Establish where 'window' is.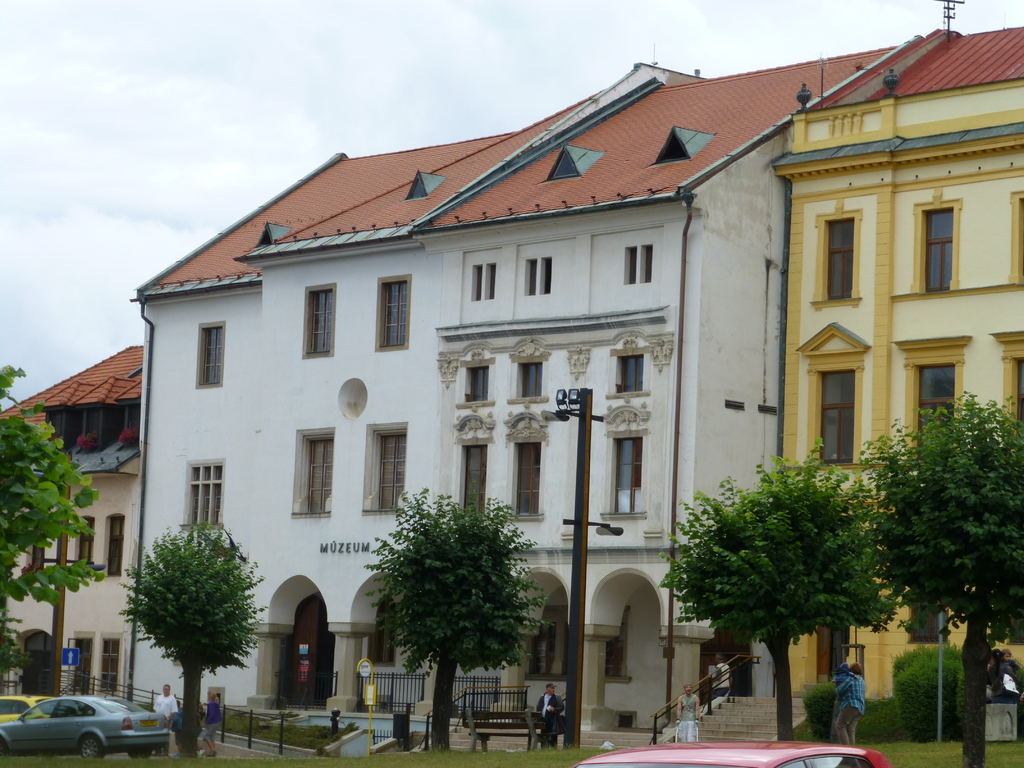
Established at pyautogui.locateOnScreen(472, 266, 496, 300).
